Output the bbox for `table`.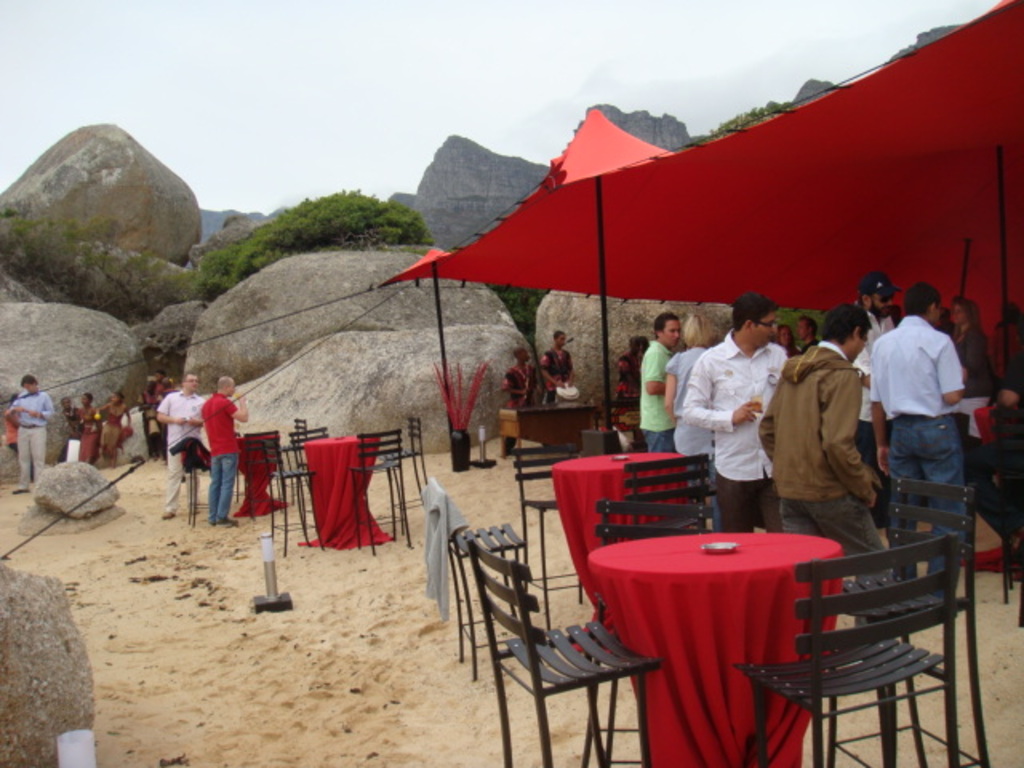
<box>232,432,278,515</box>.
